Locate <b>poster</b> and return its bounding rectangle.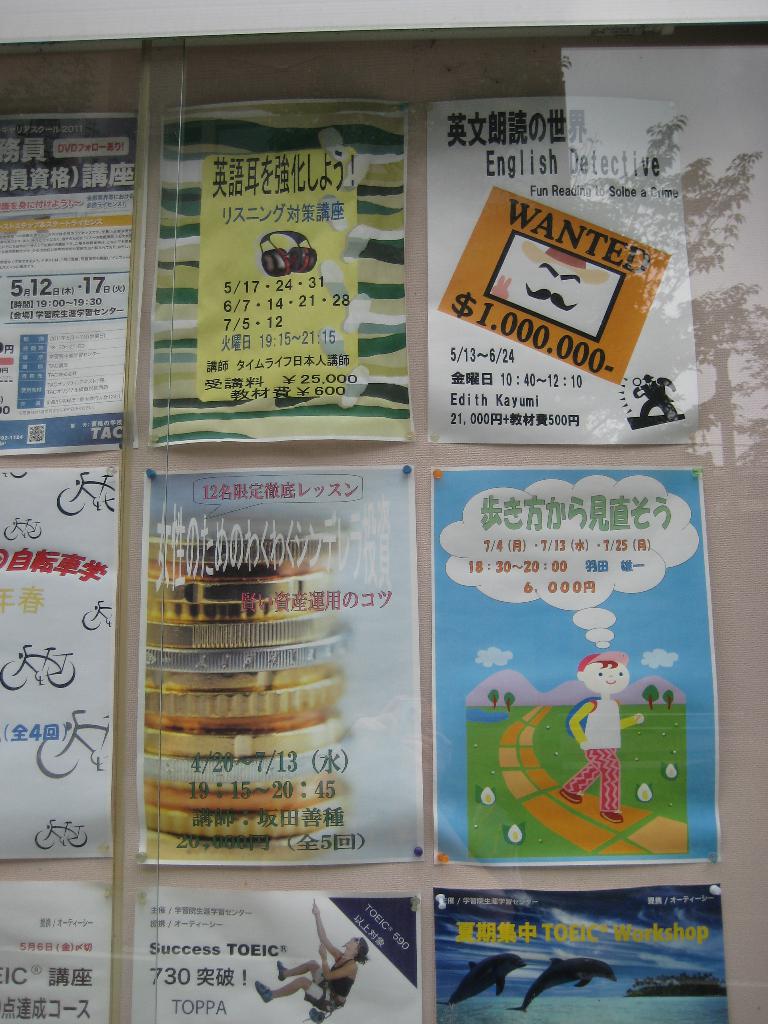
143/97/420/438.
